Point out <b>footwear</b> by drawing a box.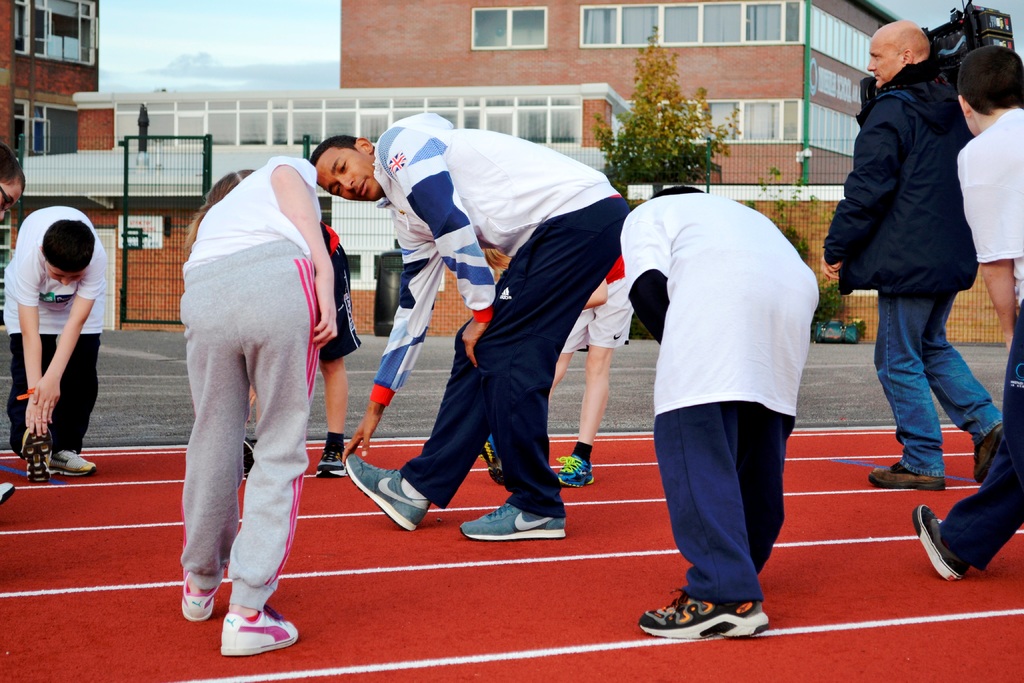
(x1=915, y1=507, x2=965, y2=580).
